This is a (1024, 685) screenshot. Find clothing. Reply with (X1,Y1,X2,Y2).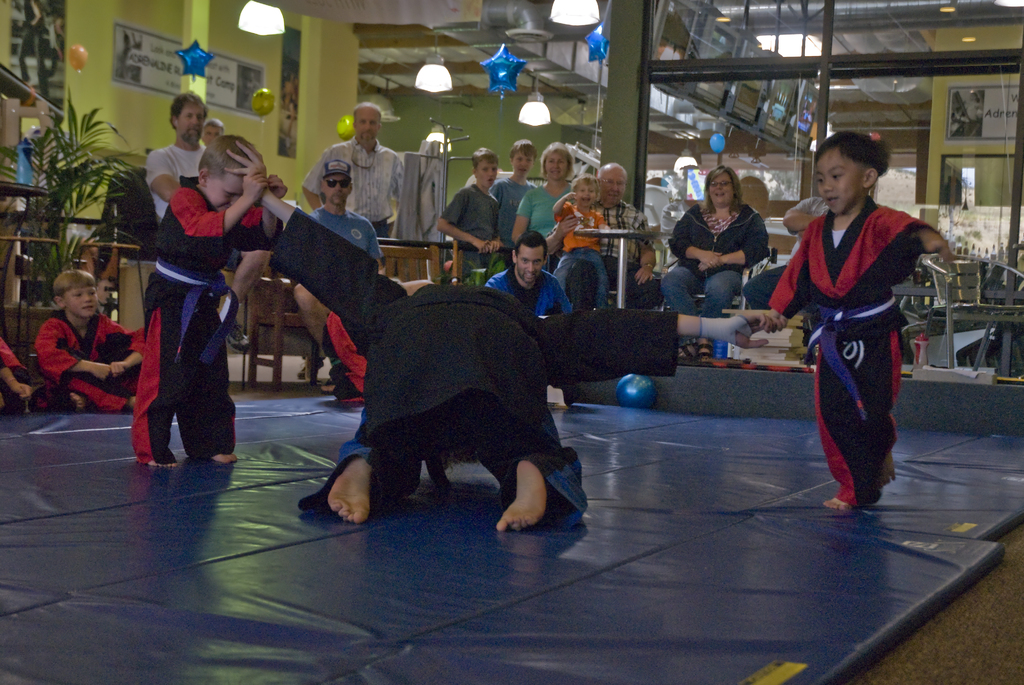
(35,311,140,405).
